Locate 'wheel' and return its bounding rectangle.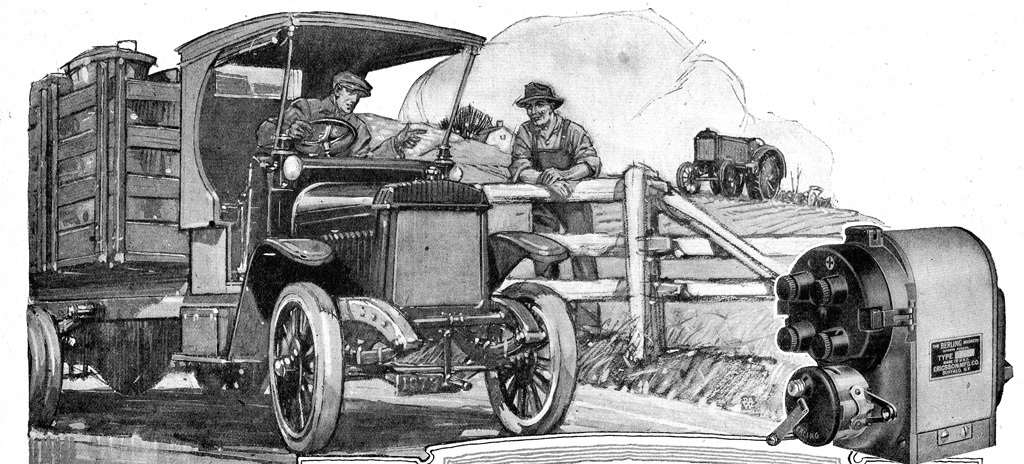
(267,275,351,453).
